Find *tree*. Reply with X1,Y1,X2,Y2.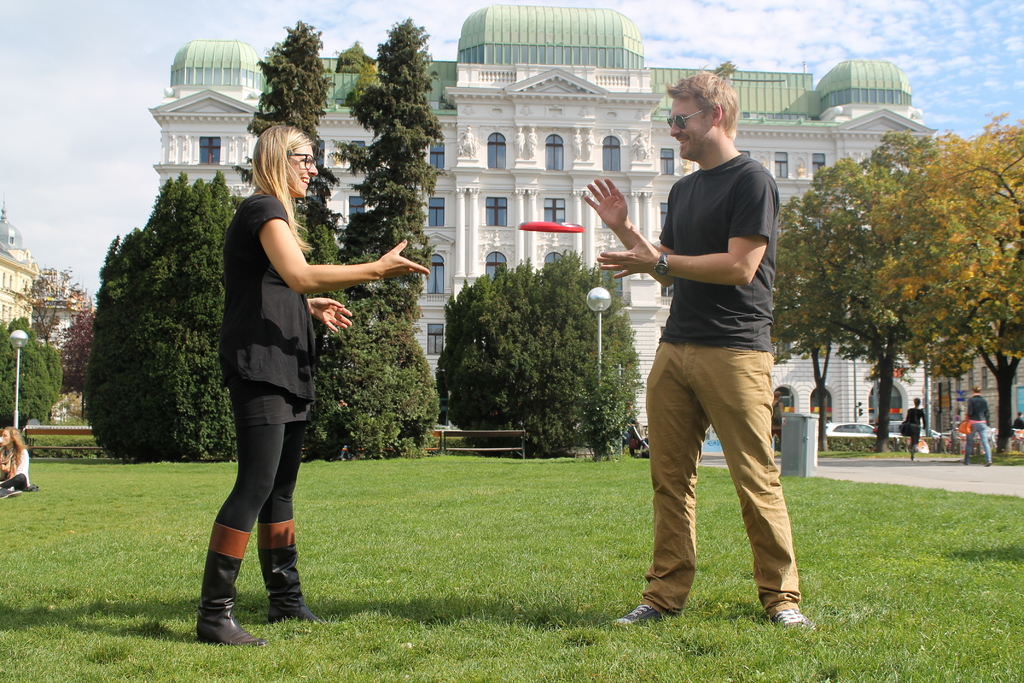
332,30,426,446.
